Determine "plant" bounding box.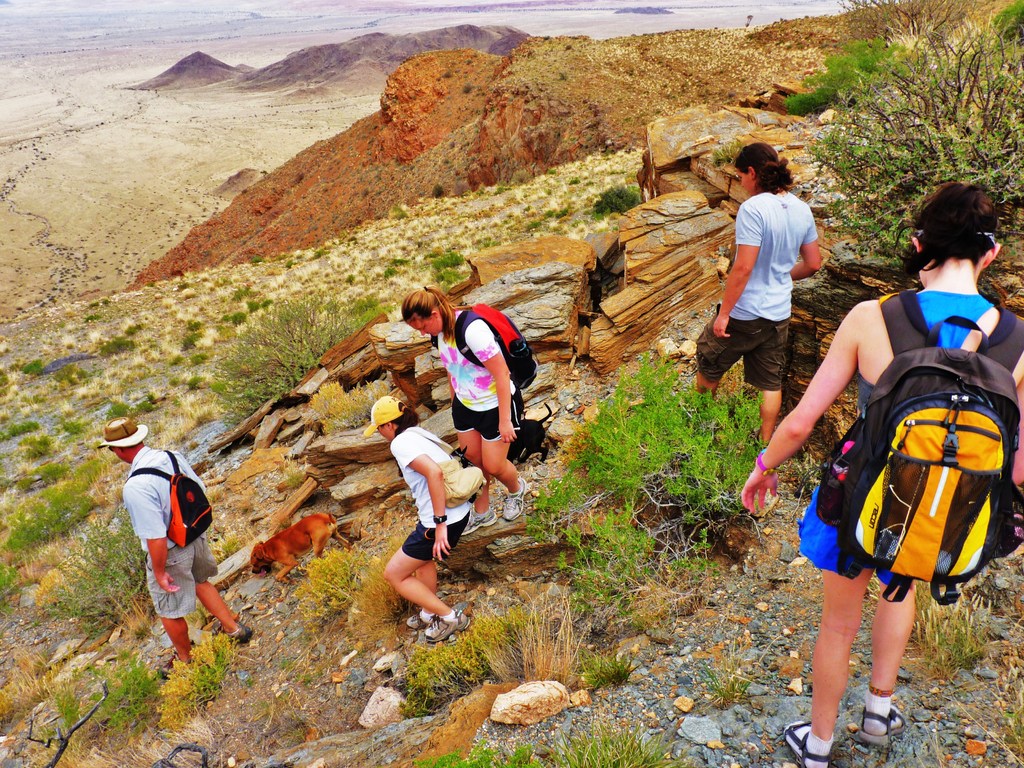
Determined: {"x1": 0, "y1": 419, "x2": 28, "y2": 458}.
